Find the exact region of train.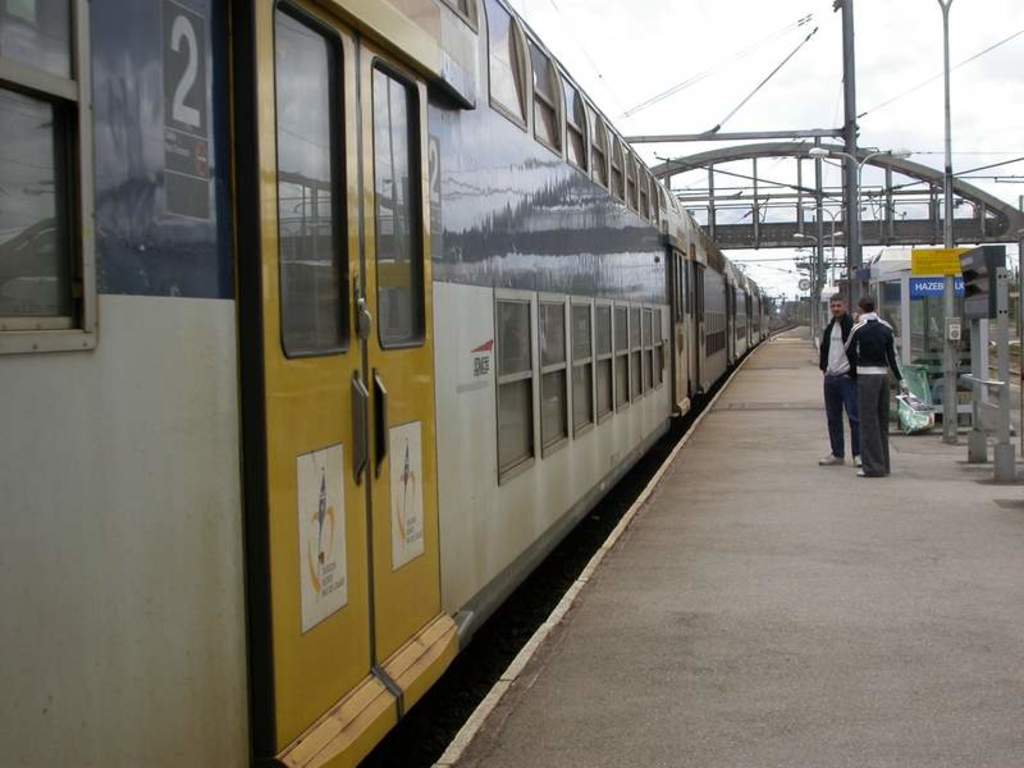
Exact region: x1=1, y1=0, x2=778, y2=767.
